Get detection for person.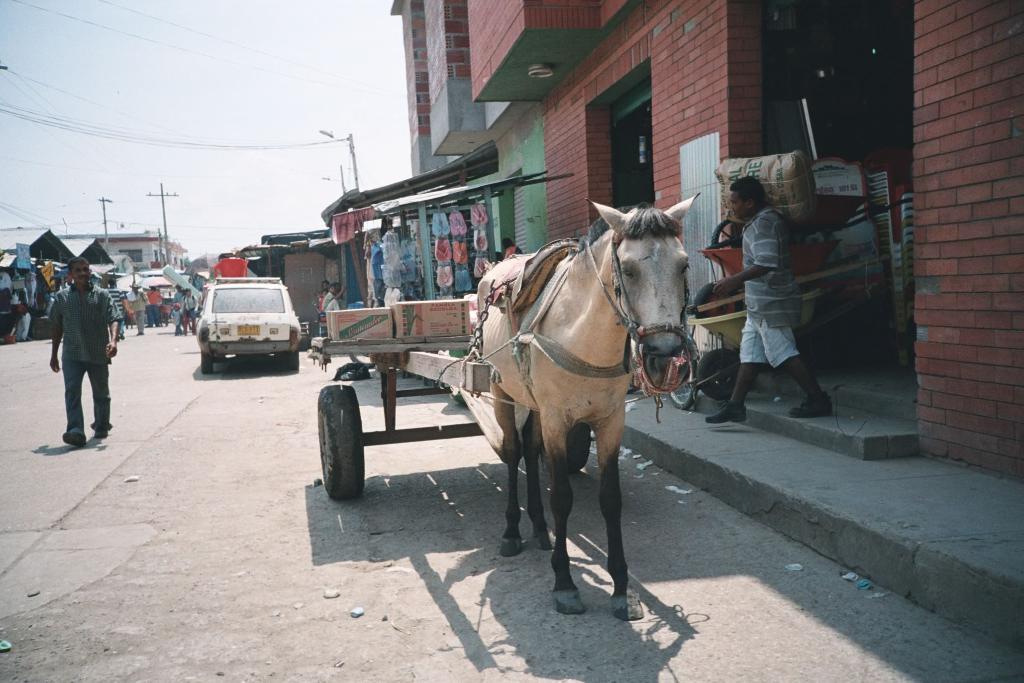
Detection: {"x1": 130, "y1": 281, "x2": 148, "y2": 333}.
